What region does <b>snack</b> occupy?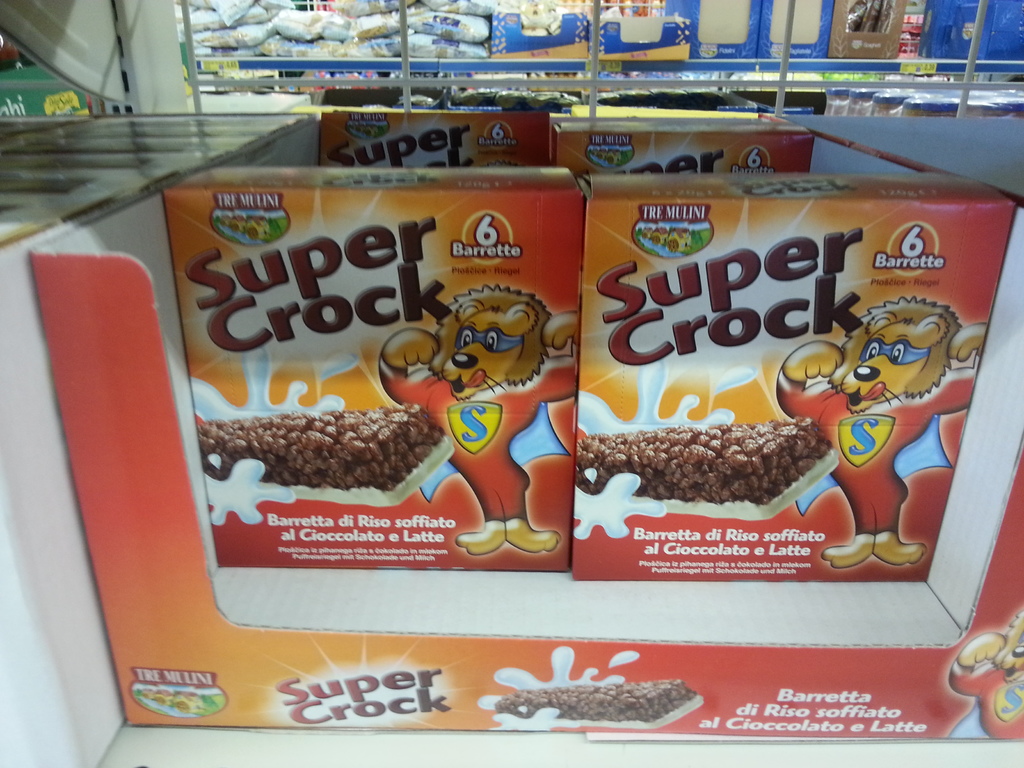
(x1=496, y1=682, x2=709, y2=742).
